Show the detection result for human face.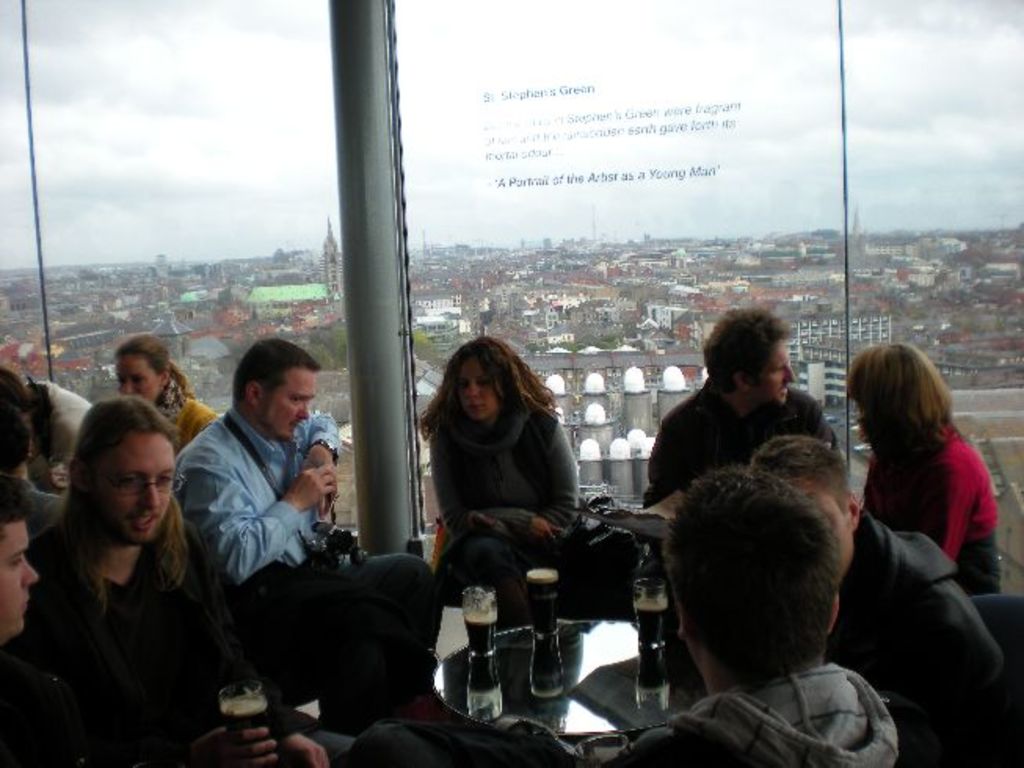
select_region(745, 332, 795, 406).
